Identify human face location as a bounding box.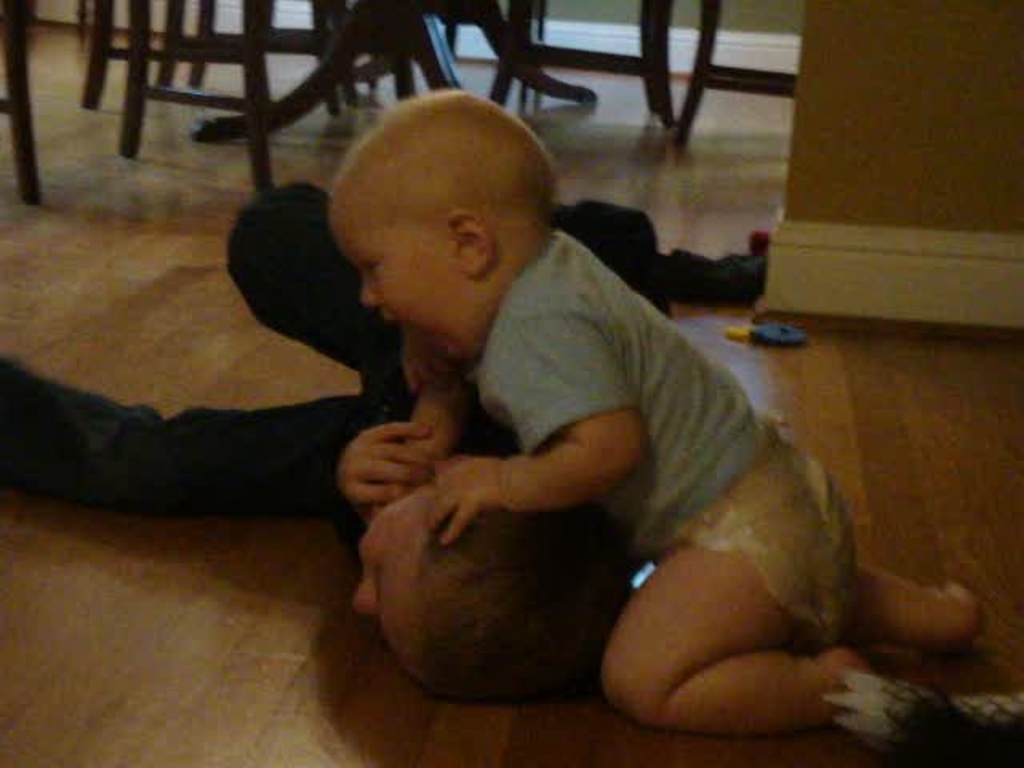
left=349, top=477, right=434, bottom=680.
